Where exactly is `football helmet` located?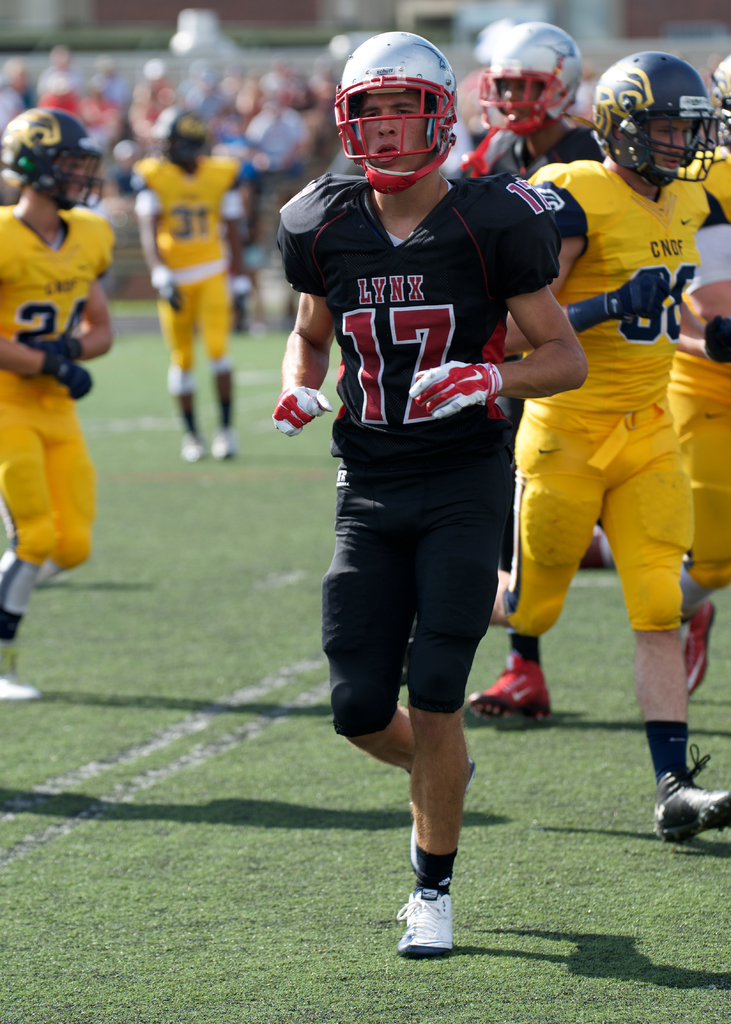
Its bounding box is (1,113,109,211).
